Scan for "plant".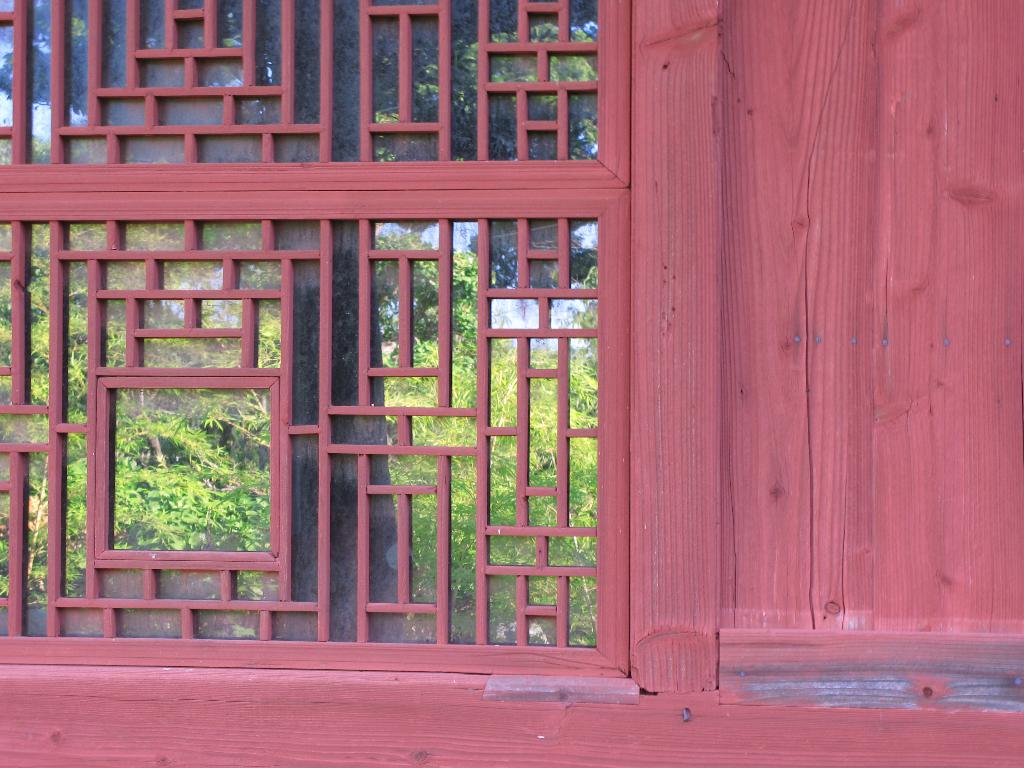
Scan result: (490,348,515,458).
